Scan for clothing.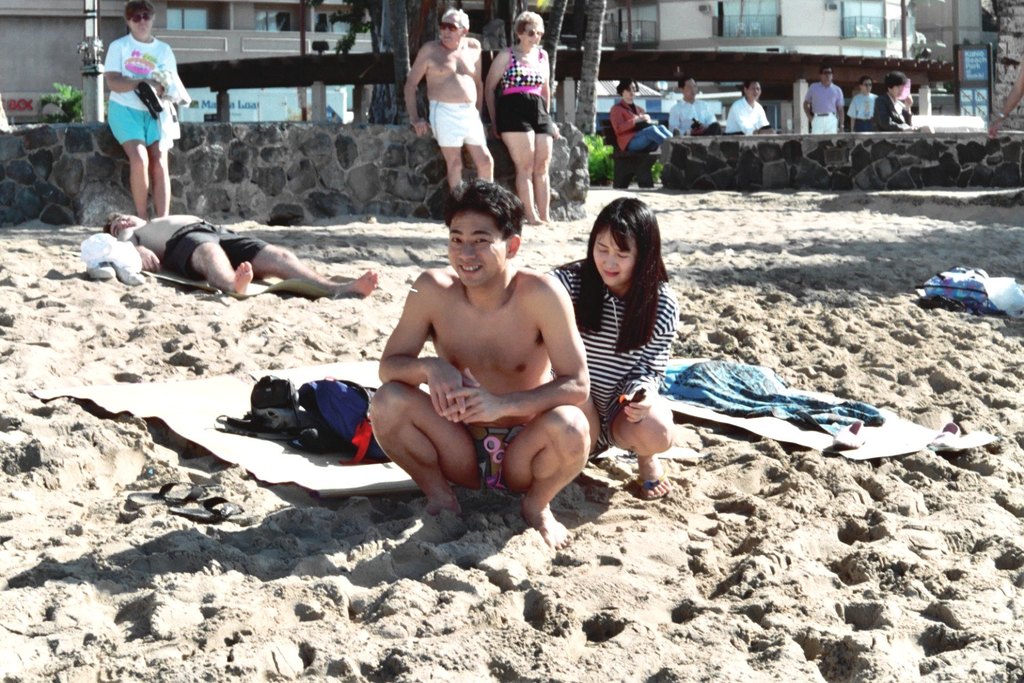
Scan result: 455, 420, 528, 503.
